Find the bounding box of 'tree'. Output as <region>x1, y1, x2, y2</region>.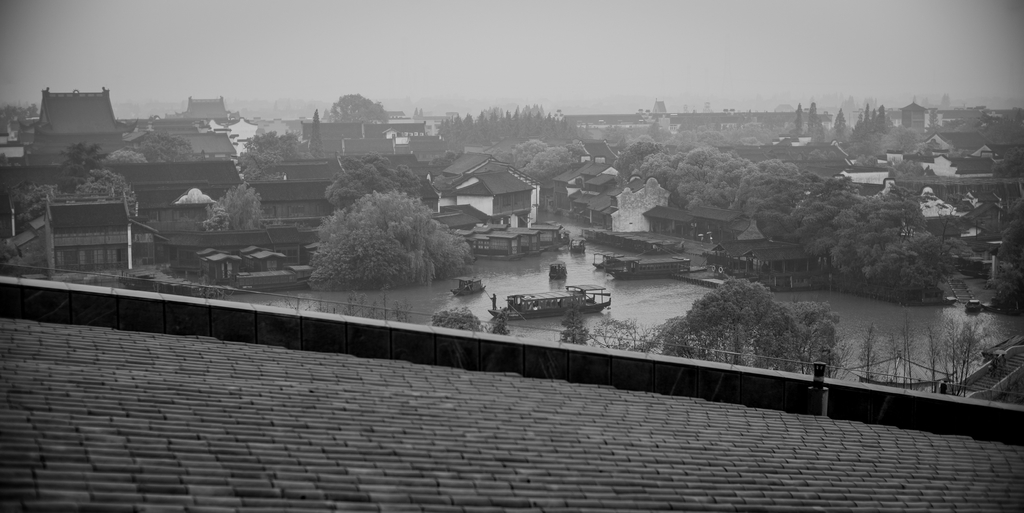
<region>323, 91, 391, 122</region>.
